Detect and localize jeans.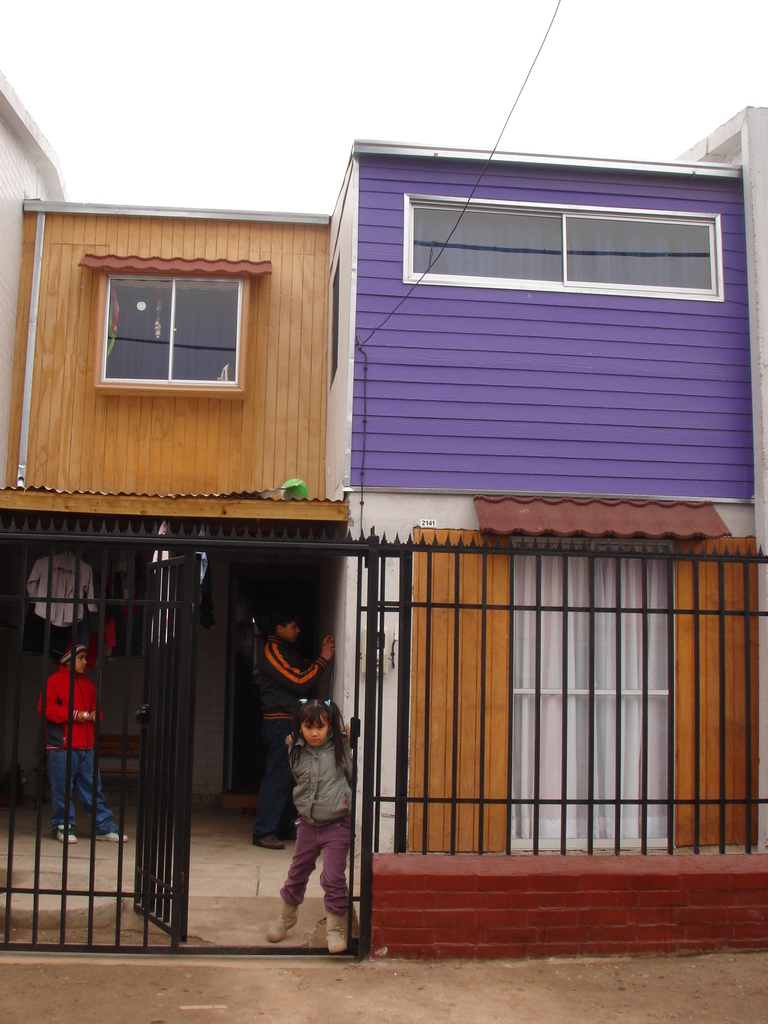
Localized at locate(21, 750, 129, 829).
